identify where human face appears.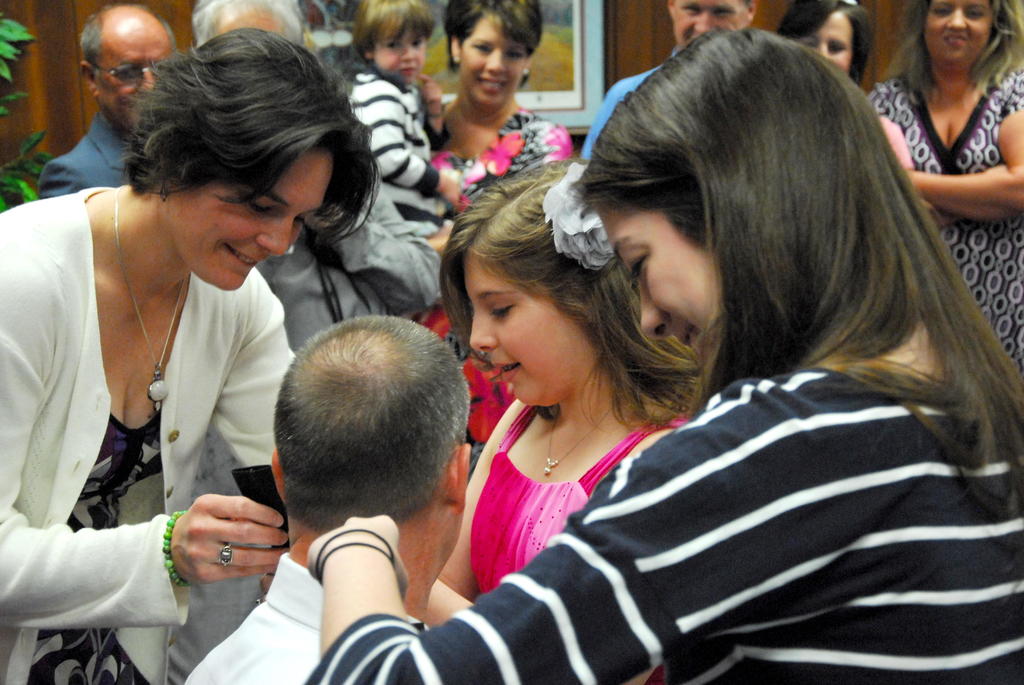
Appears at select_region(169, 148, 335, 293).
